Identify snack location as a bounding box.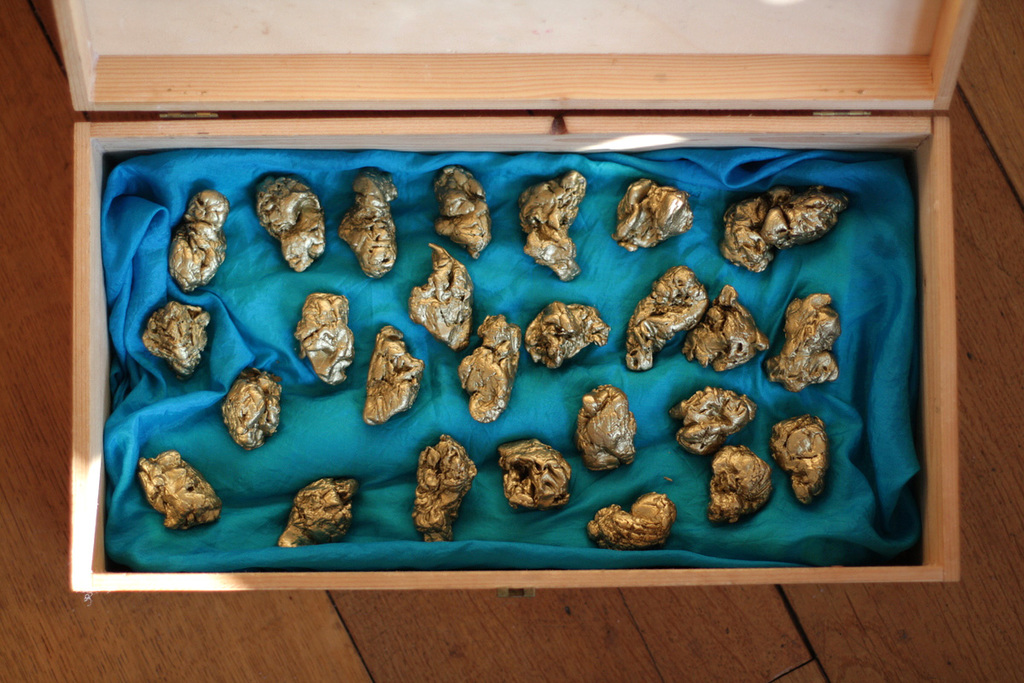
<box>707,445,777,525</box>.
